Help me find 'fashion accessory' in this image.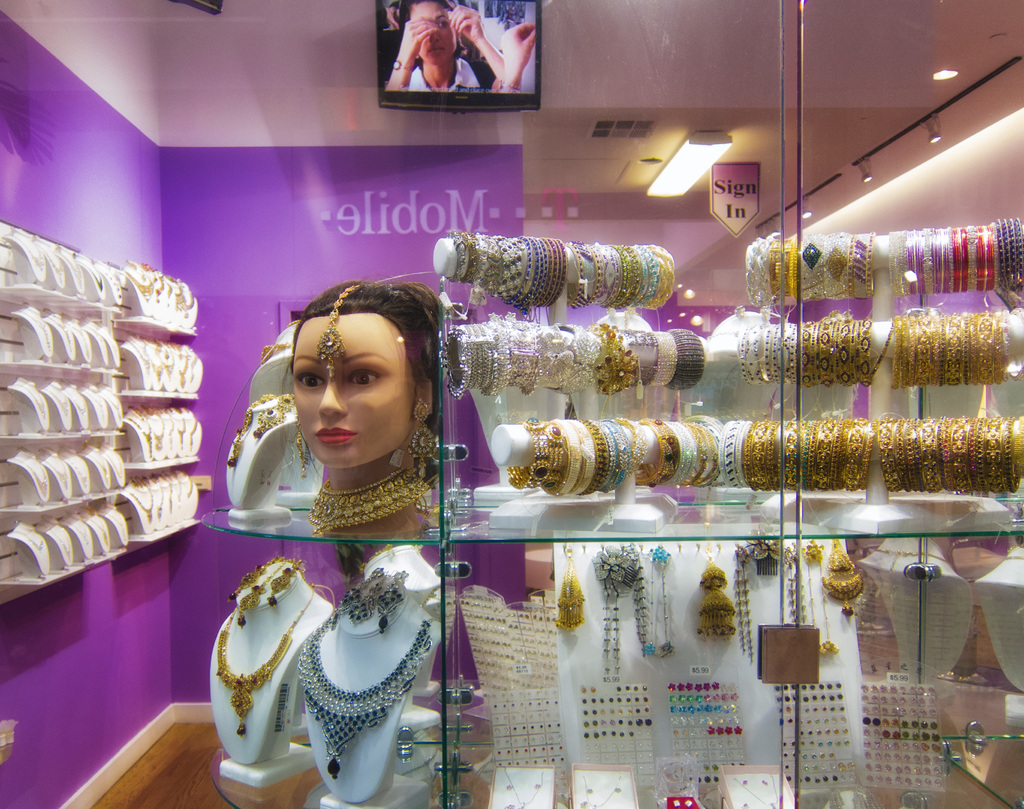
Found it: {"x1": 222, "y1": 559, "x2": 304, "y2": 629}.
